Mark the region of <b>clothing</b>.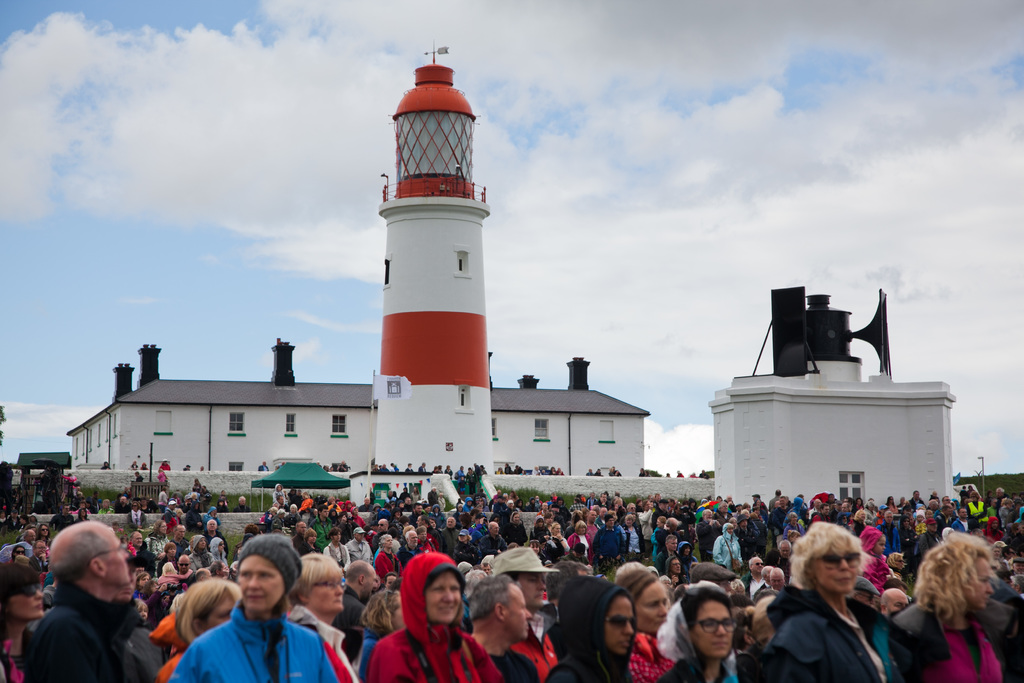
Region: x1=367, y1=548, x2=502, y2=682.
